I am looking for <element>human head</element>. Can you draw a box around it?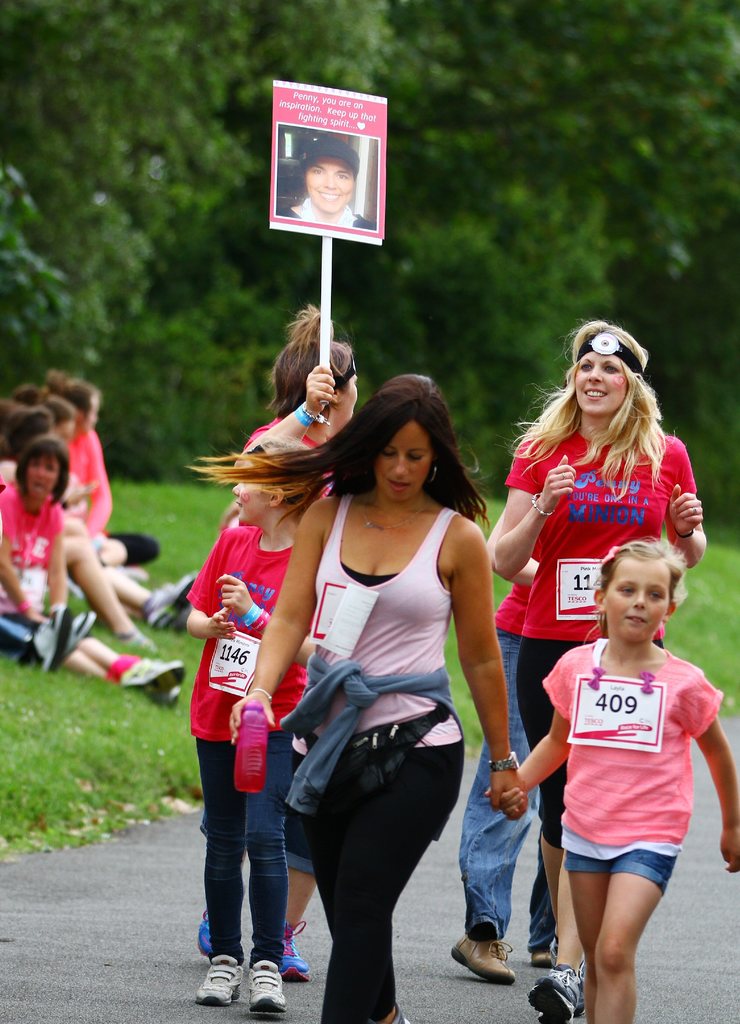
Sure, the bounding box is (left=23, top=442, right=63, bottom=499).
